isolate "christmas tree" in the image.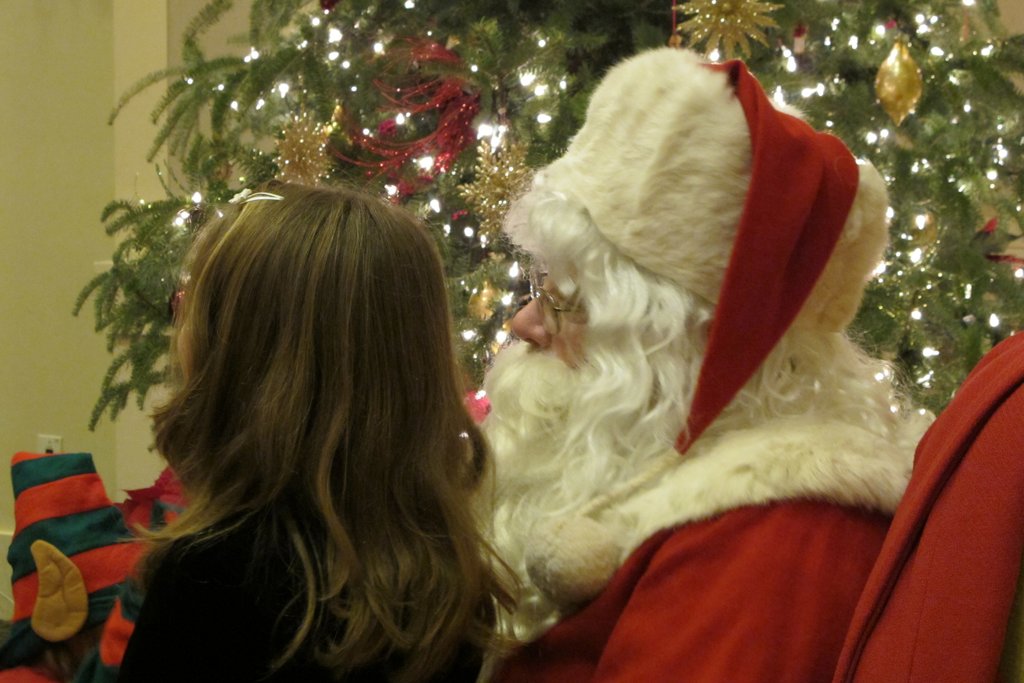
Isolated region: [70,0,1023,463].
